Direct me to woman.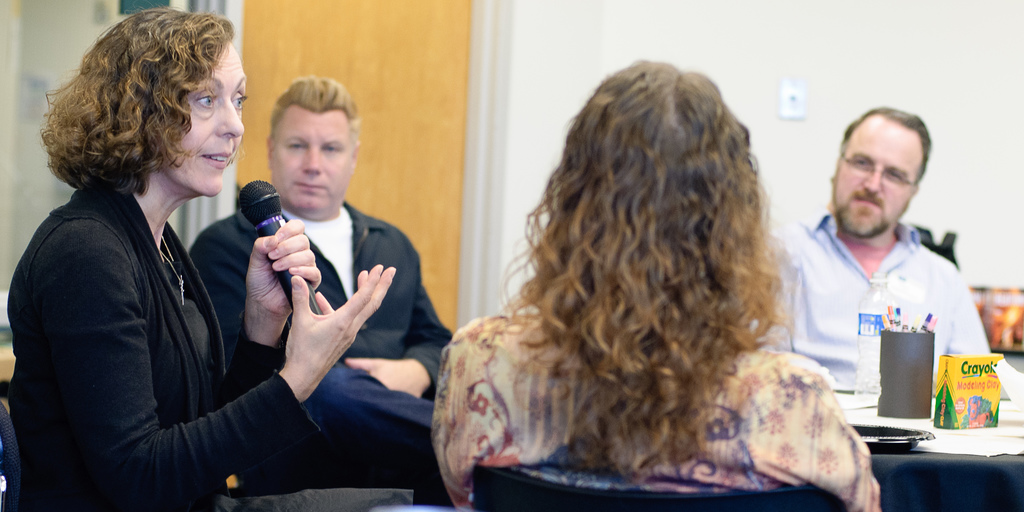
Direction: {"x1": 465, "y1": 71, "x2": 872, "y2": 494}.
